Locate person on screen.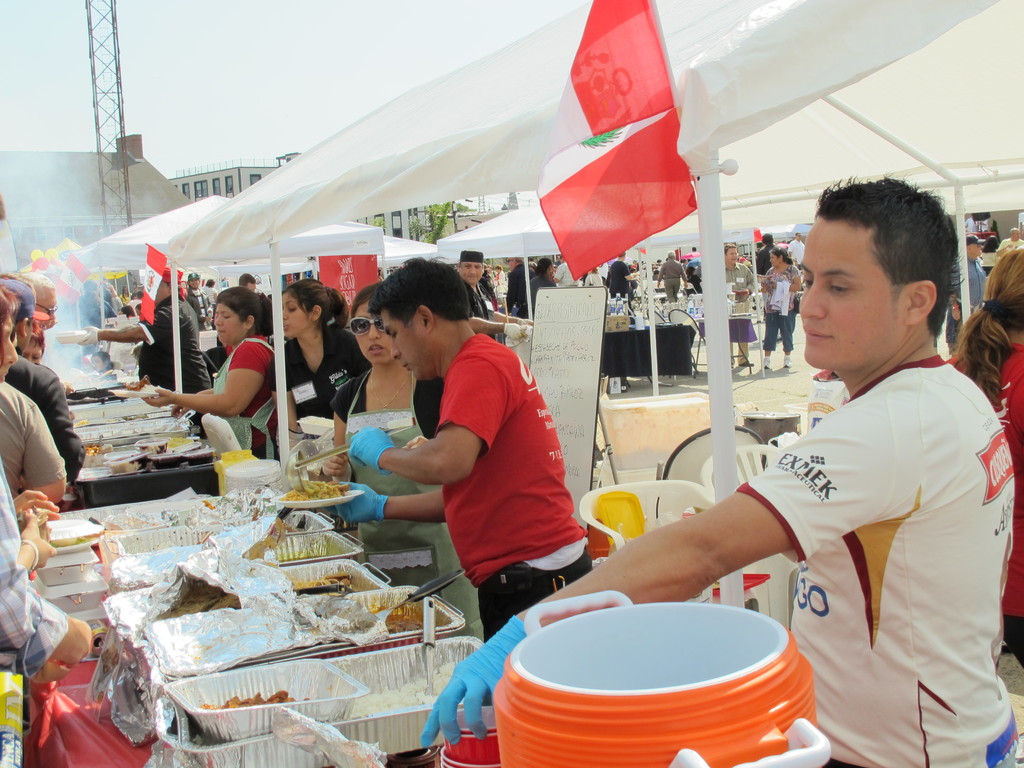
On screen at x1=721, y1=241, x2=761, y2=367.
